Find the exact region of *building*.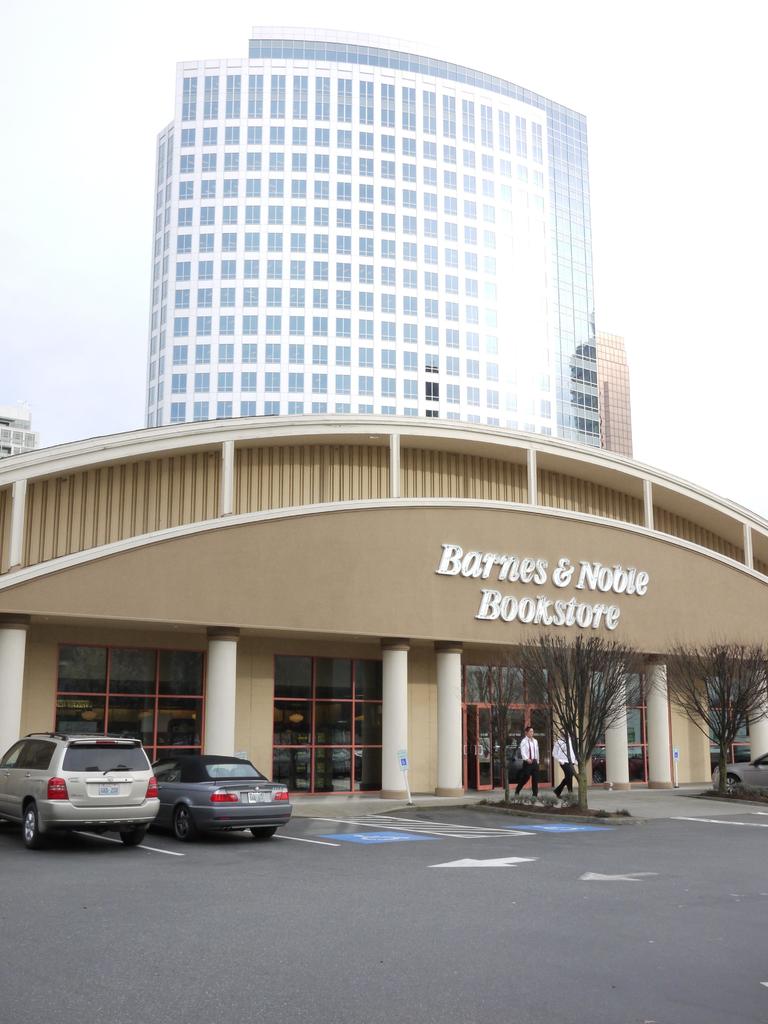
Exact region: (x1=0, y1=415, x2=767, y2=801).
